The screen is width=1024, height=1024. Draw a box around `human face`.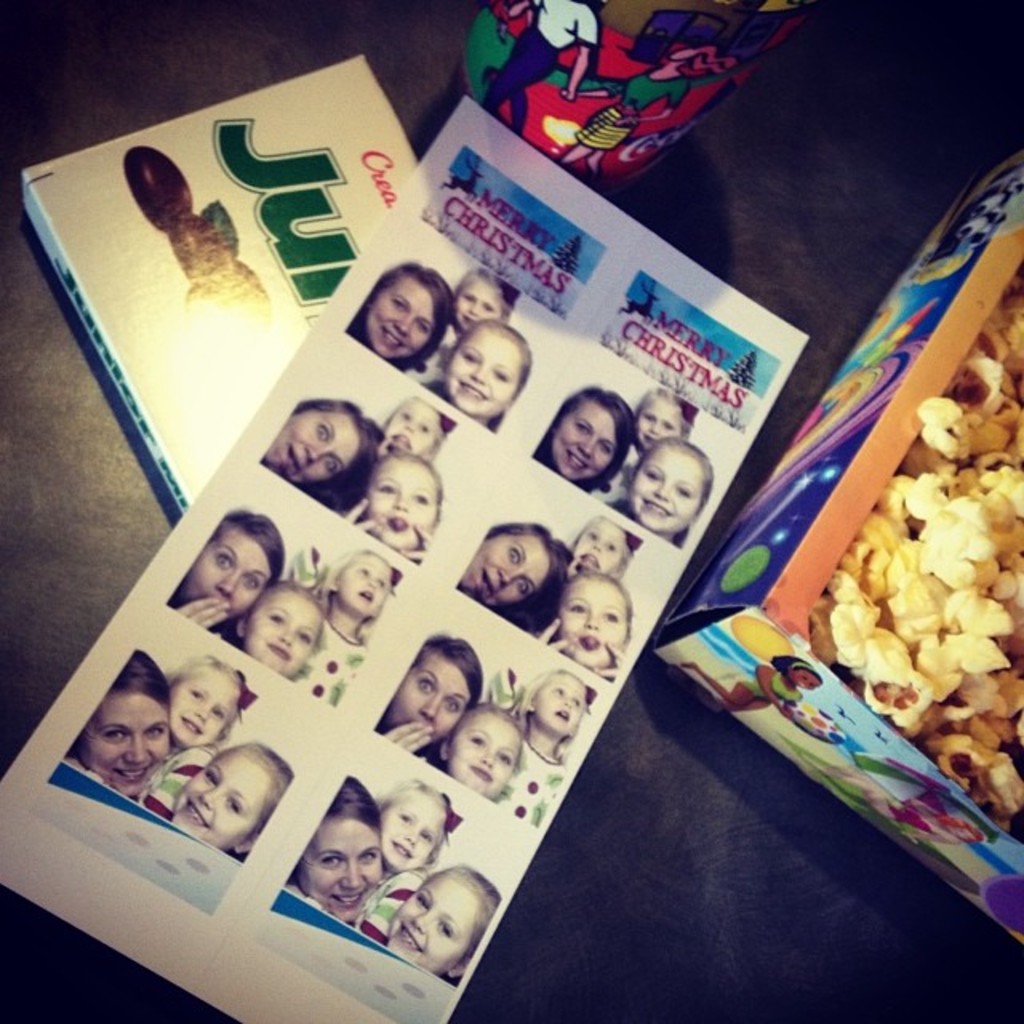
BBox(155, 667, 237, 749).
